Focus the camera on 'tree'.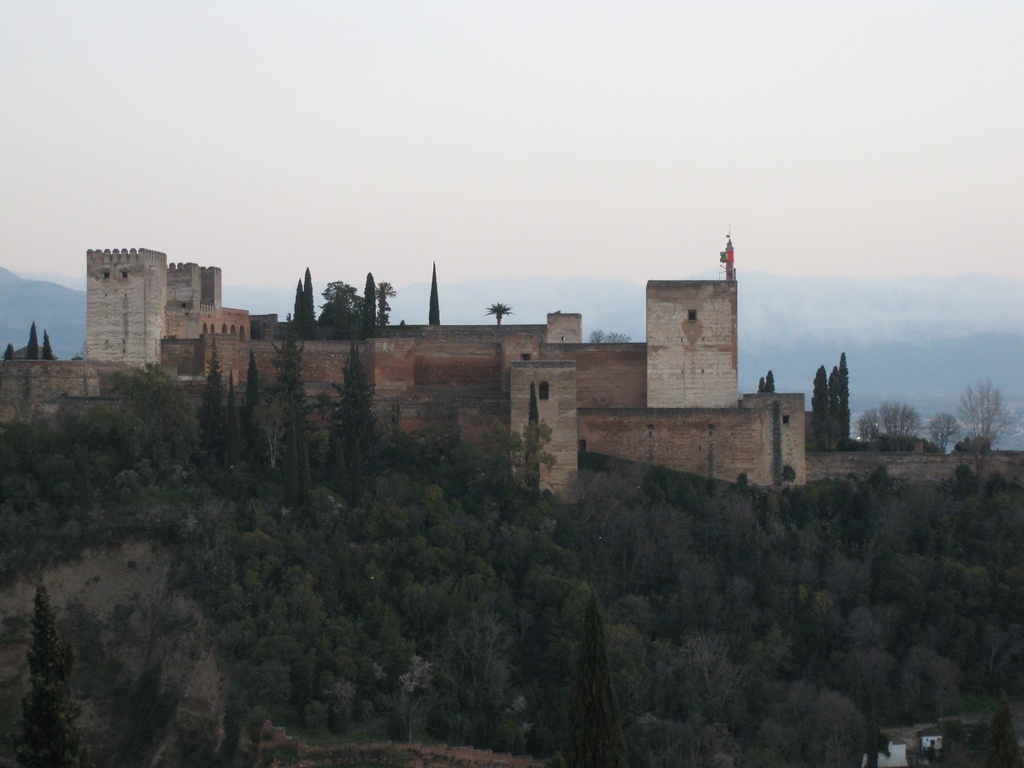
Focus region: <region>484, 303, 508, 327</region>.
